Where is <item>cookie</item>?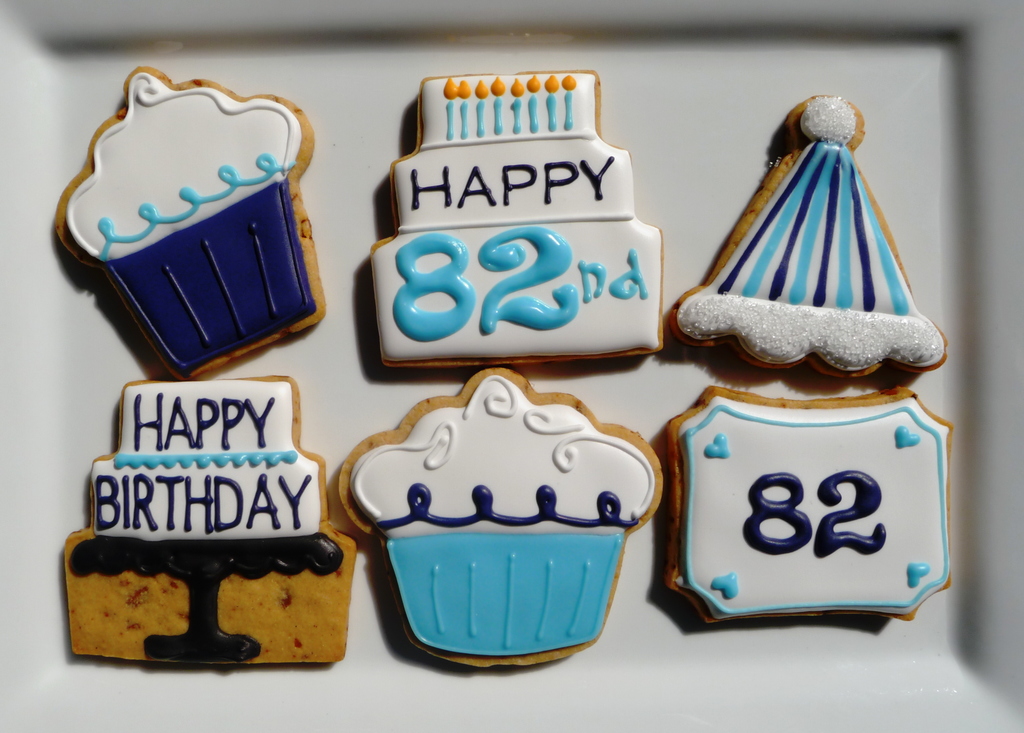
Rect(59, 375, 356, 672).
